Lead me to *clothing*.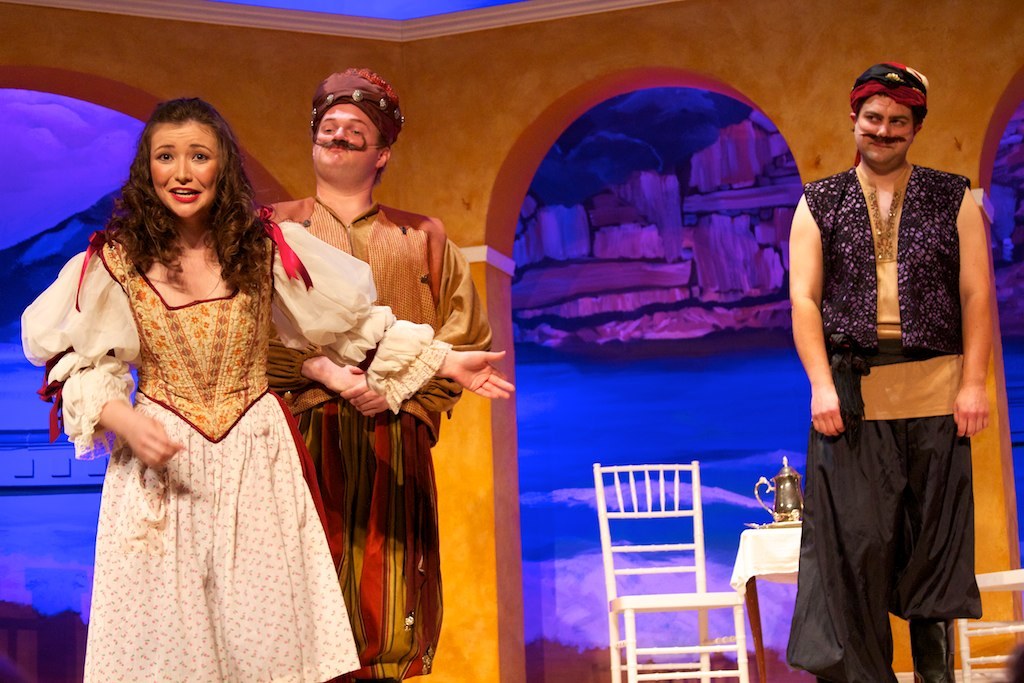
Lead to (left=780, top=162, right=987, bottom=682).
